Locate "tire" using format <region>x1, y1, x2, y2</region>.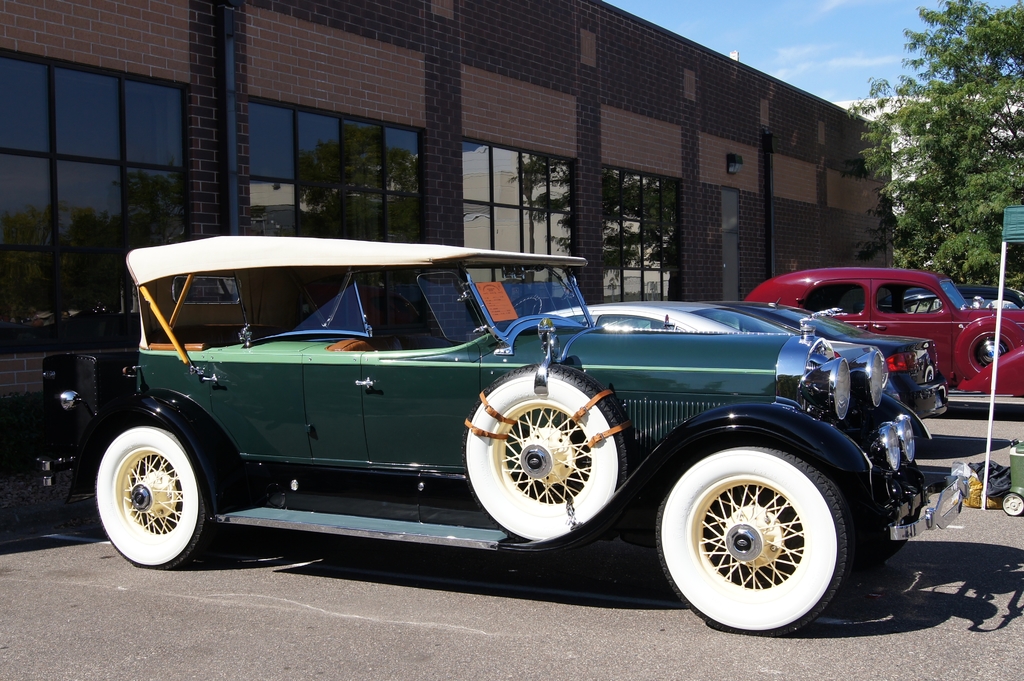
<region>1002, 493, 1022, 516</region>.
